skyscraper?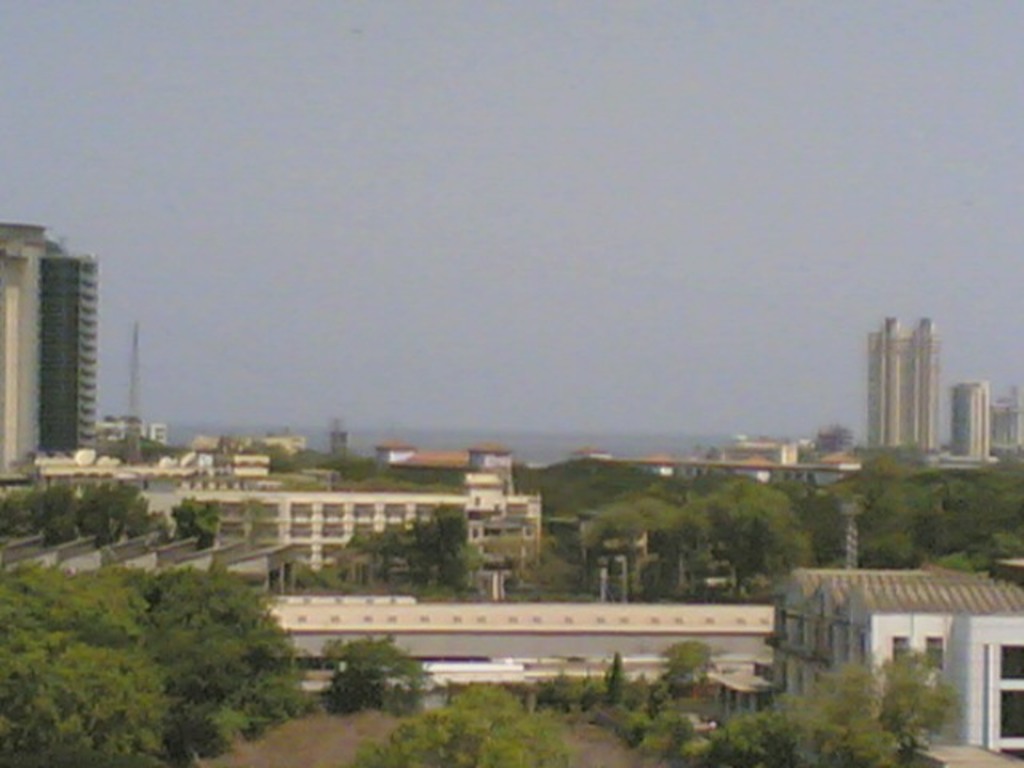
950:374:998:469
